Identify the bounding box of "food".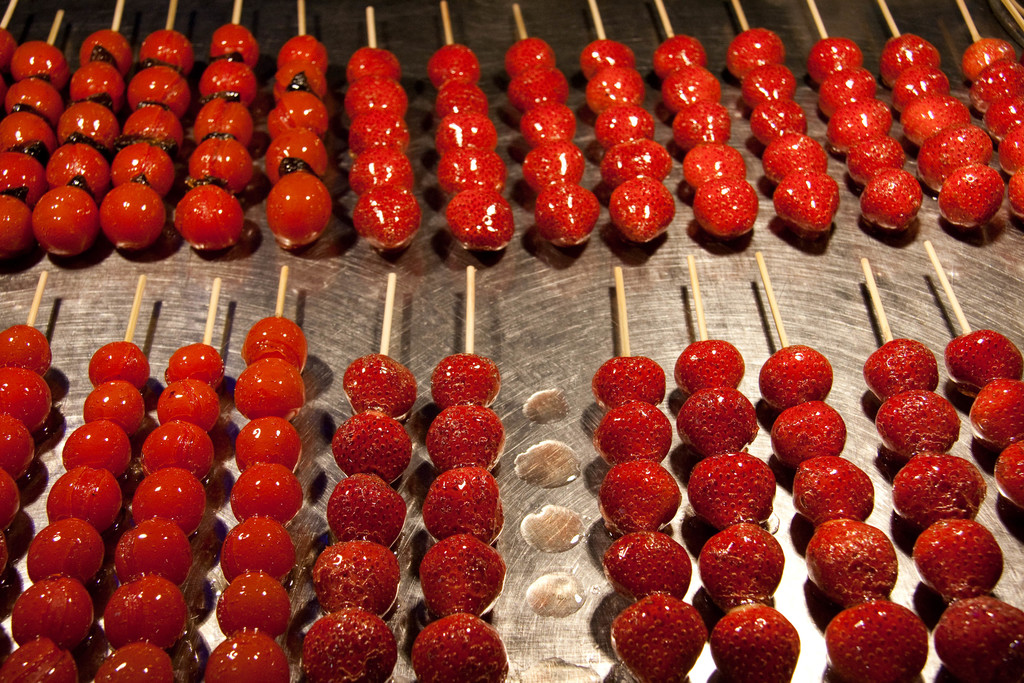
box(451, 179, 511, 254).
